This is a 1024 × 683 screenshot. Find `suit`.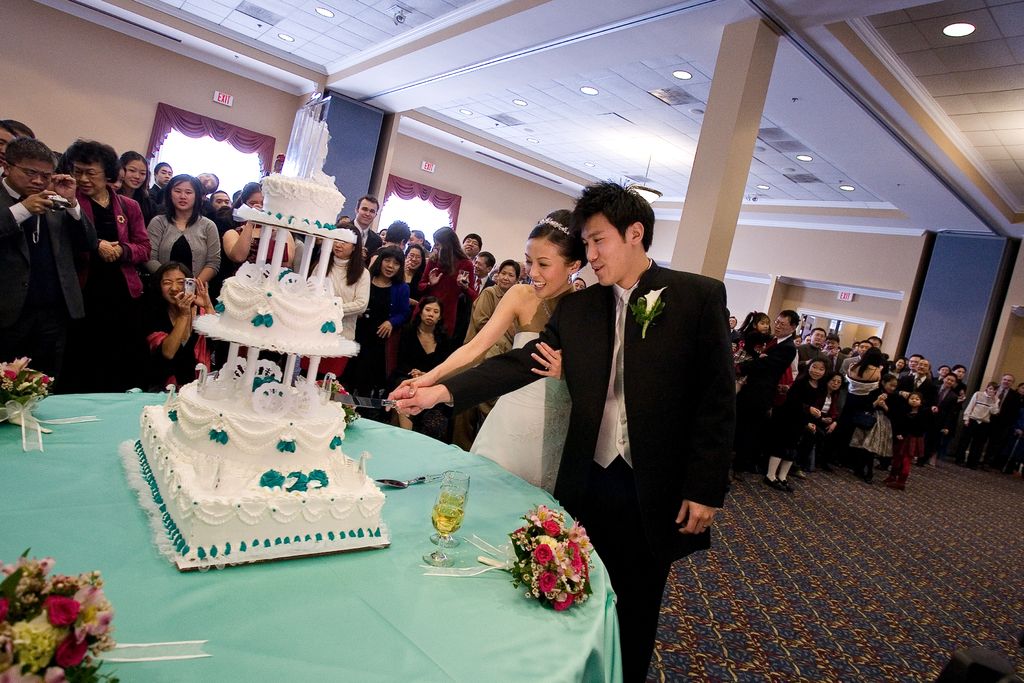
Bounding box: [840, 354, 857, 404].
